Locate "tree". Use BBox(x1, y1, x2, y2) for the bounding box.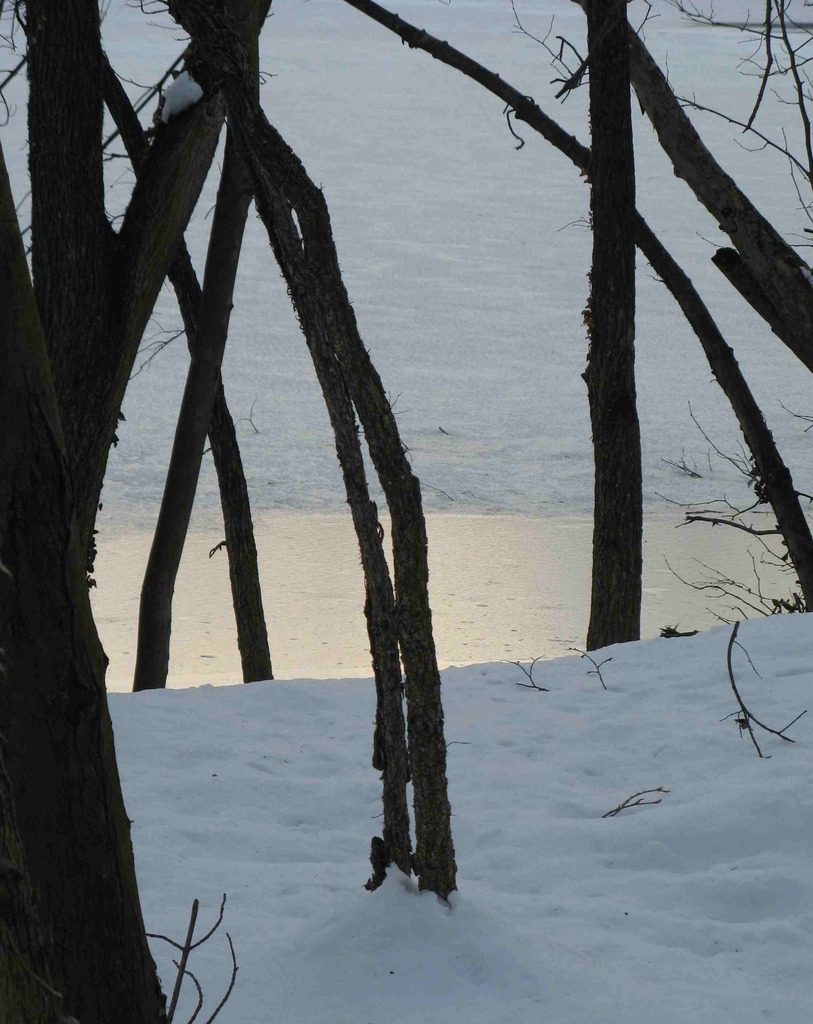
BBox(22, 0, 475, 890).
